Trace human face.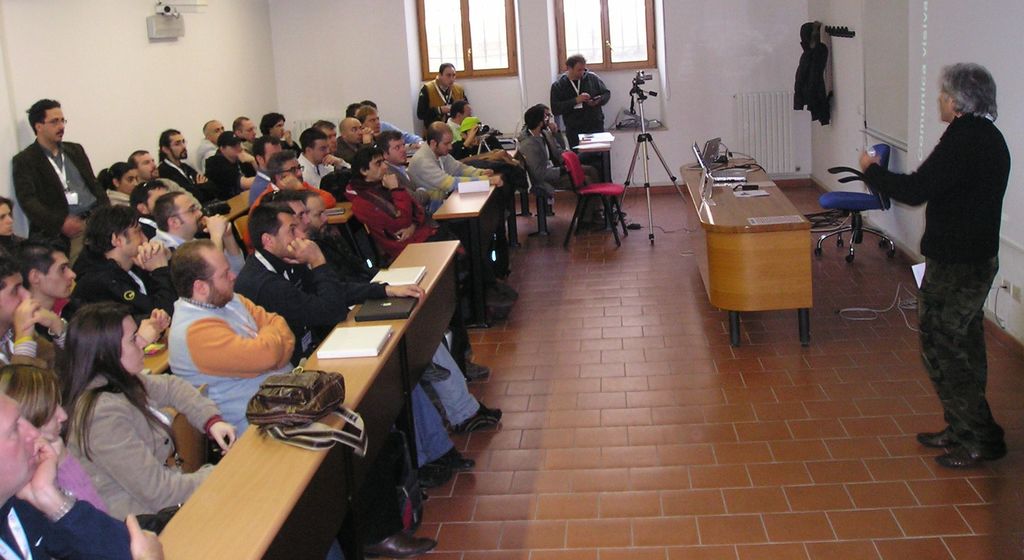
Traced to 280 158 299 182.
